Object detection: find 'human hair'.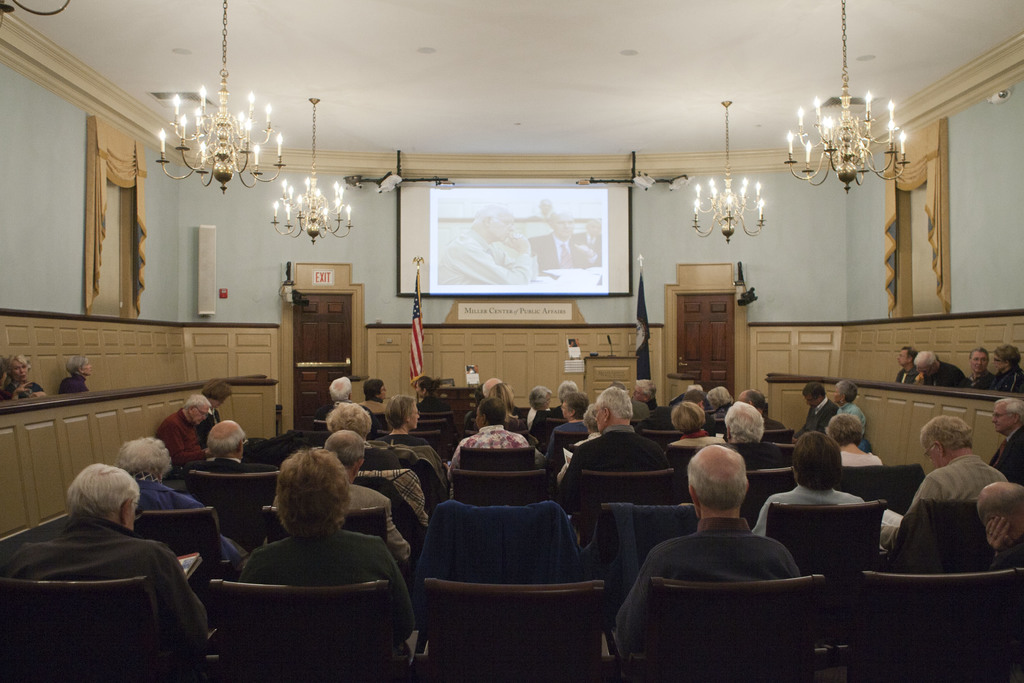
671, 401, 707, 434.
